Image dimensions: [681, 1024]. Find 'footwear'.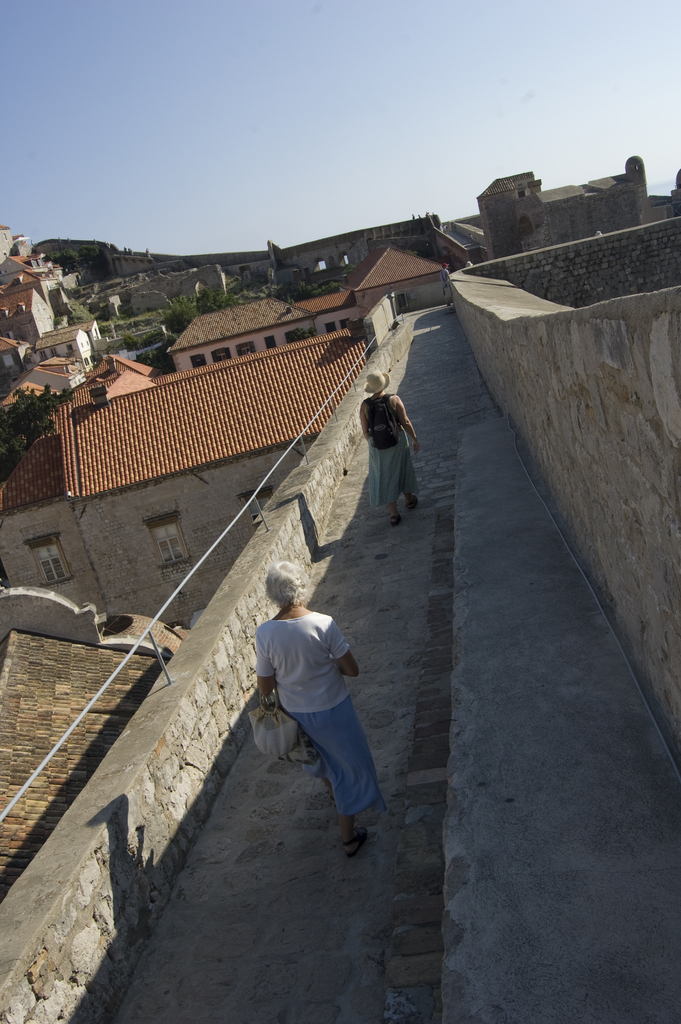
[385,509,399,529].
